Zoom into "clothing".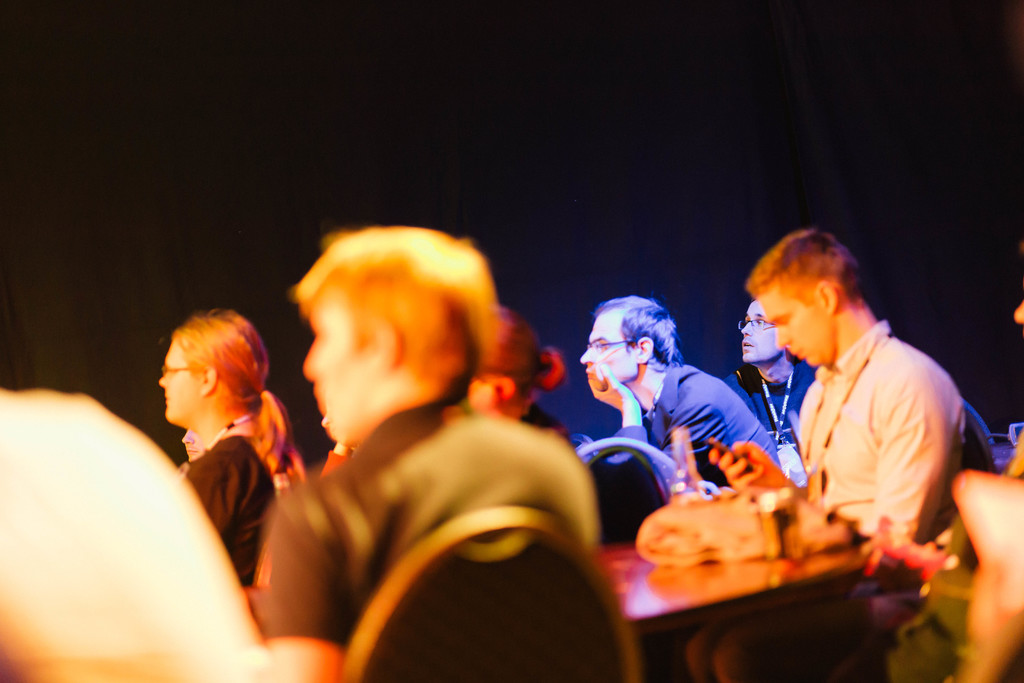
Zoom target: (left=252, top=403, right=597, bottom=649).
